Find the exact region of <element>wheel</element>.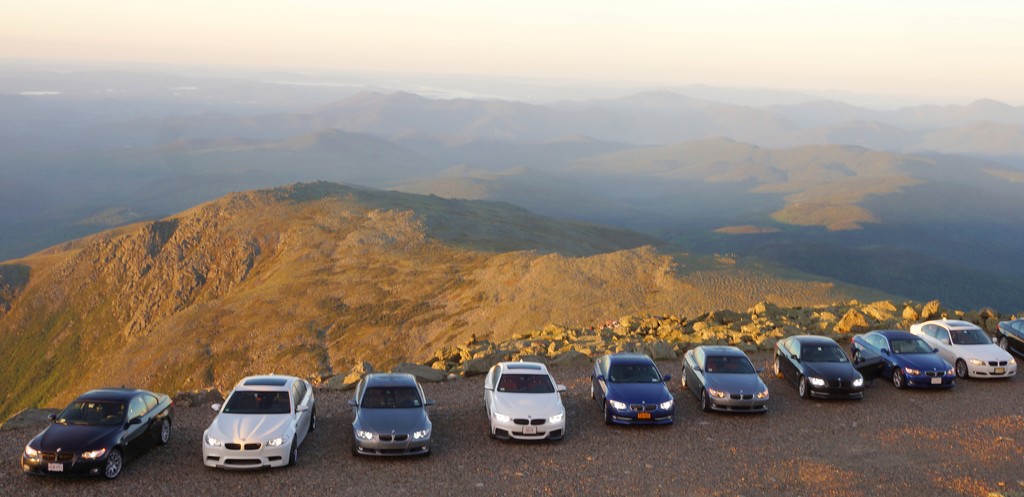
Exact region: box=[314, 409, 317, 432].
